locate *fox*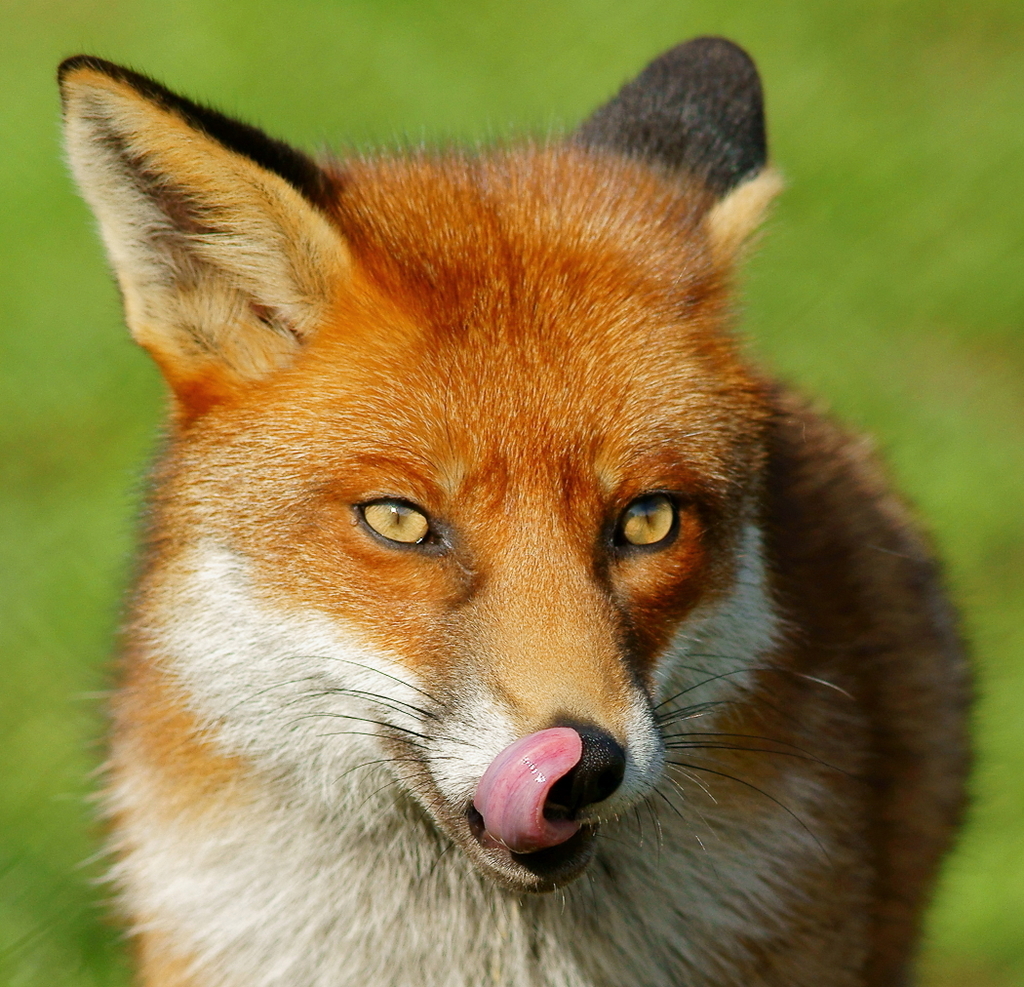
[left=52, top=31, right=1016, bottom=986]
